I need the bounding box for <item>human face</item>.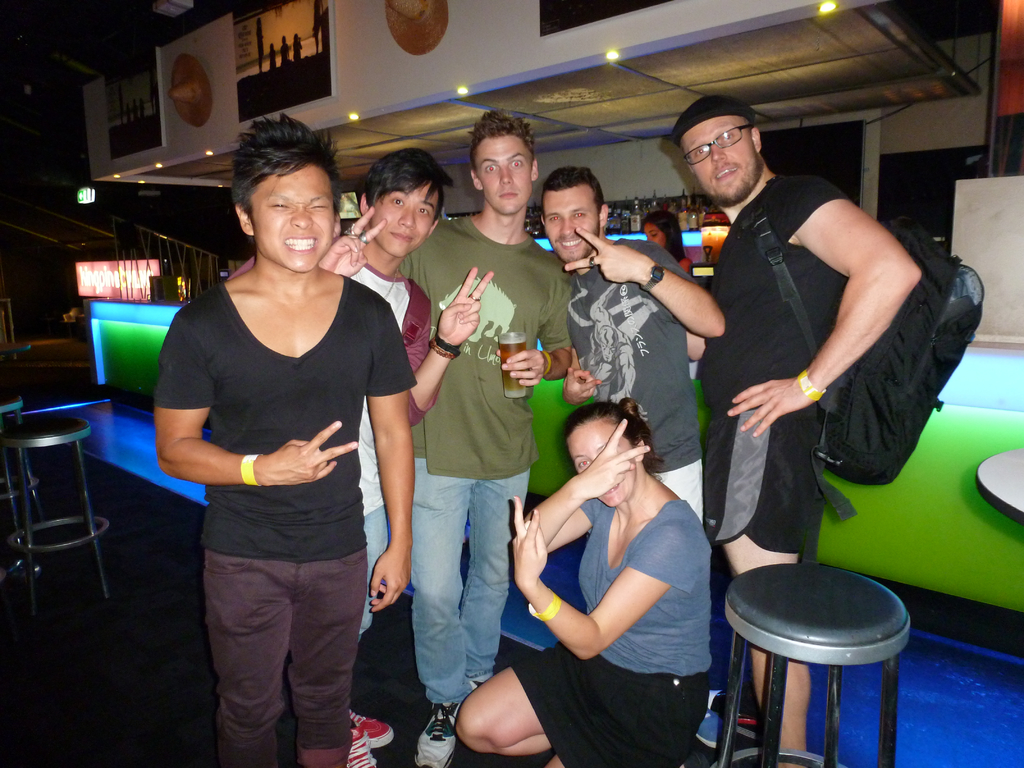
Here it is: <box>680,117,757,204</box>.
